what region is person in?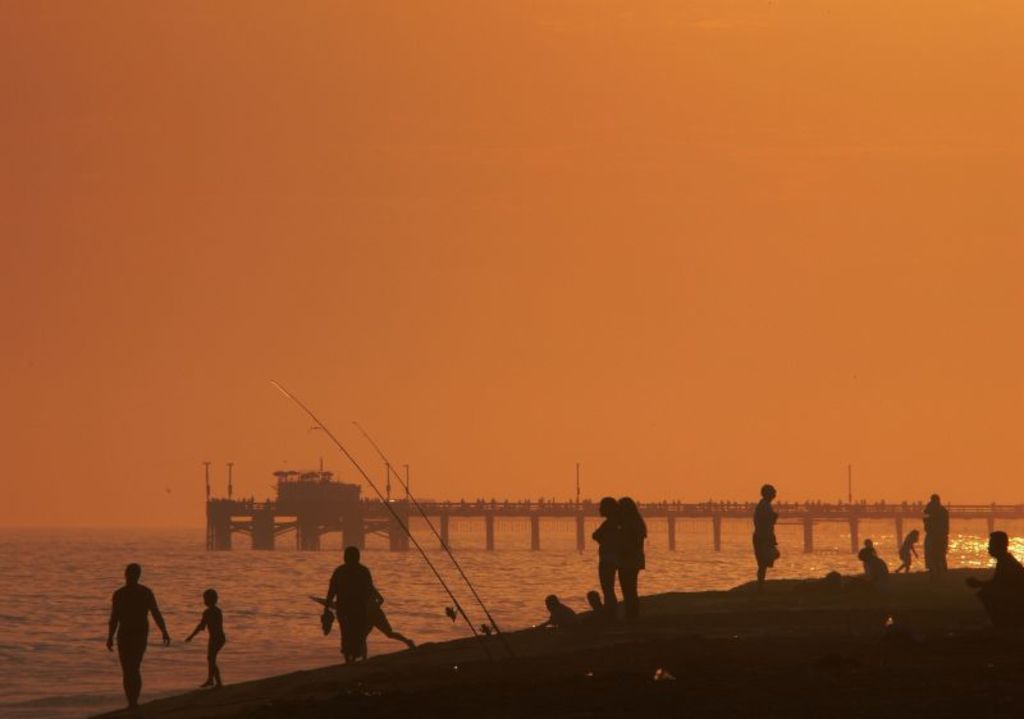
{"left": 860, "top": 548, "right": 888, "bottom": 580}.
